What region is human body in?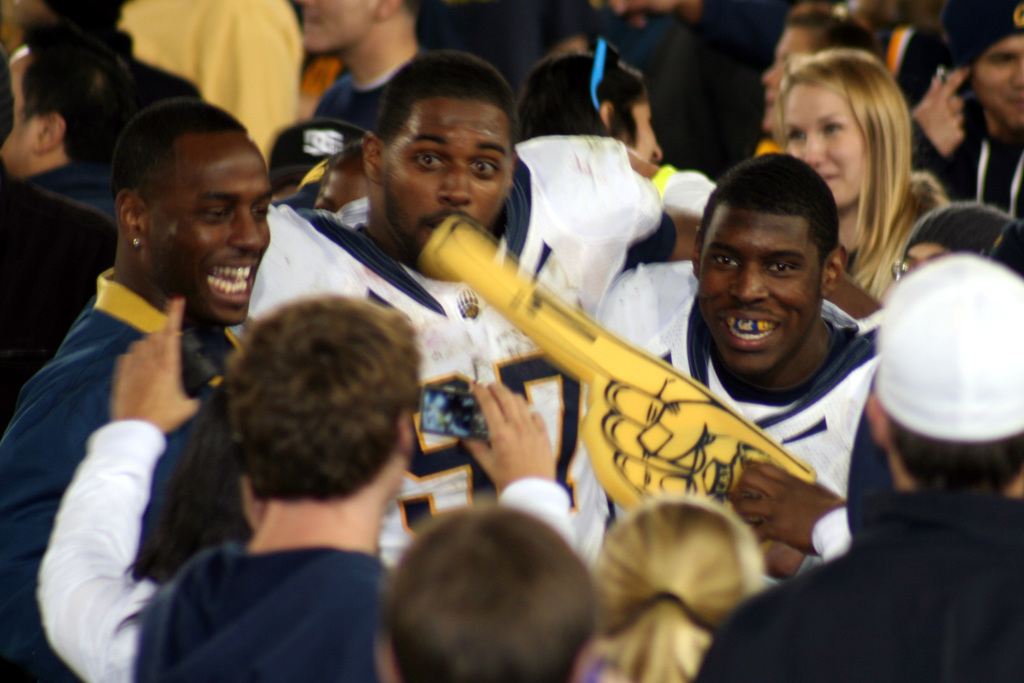
[915,55,1023,229].
